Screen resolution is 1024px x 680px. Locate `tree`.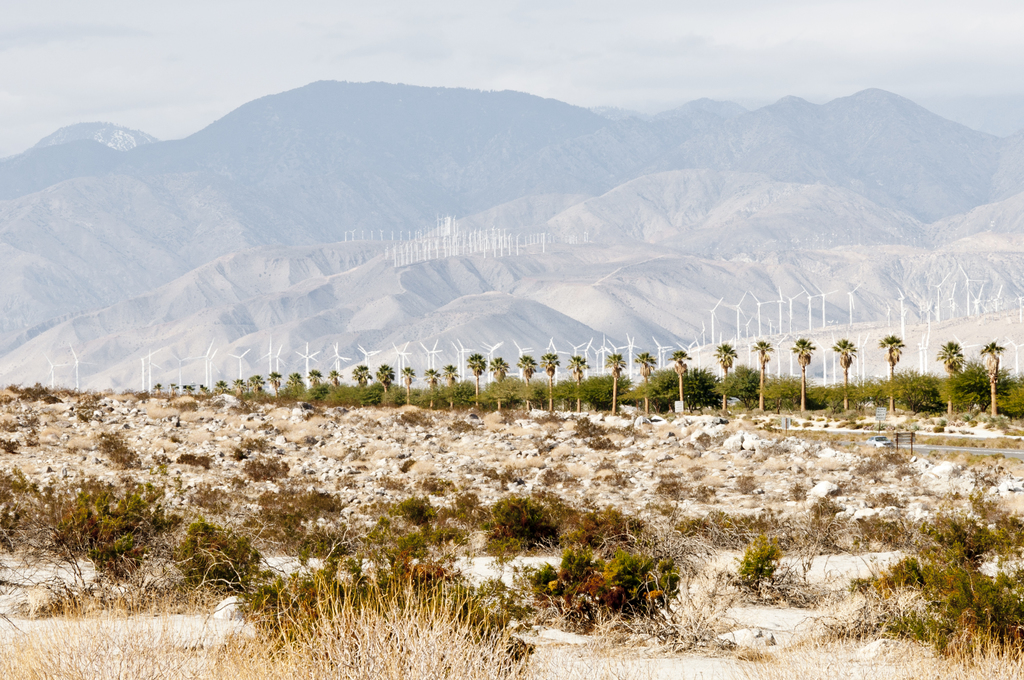
570, 355, 587, 415.
